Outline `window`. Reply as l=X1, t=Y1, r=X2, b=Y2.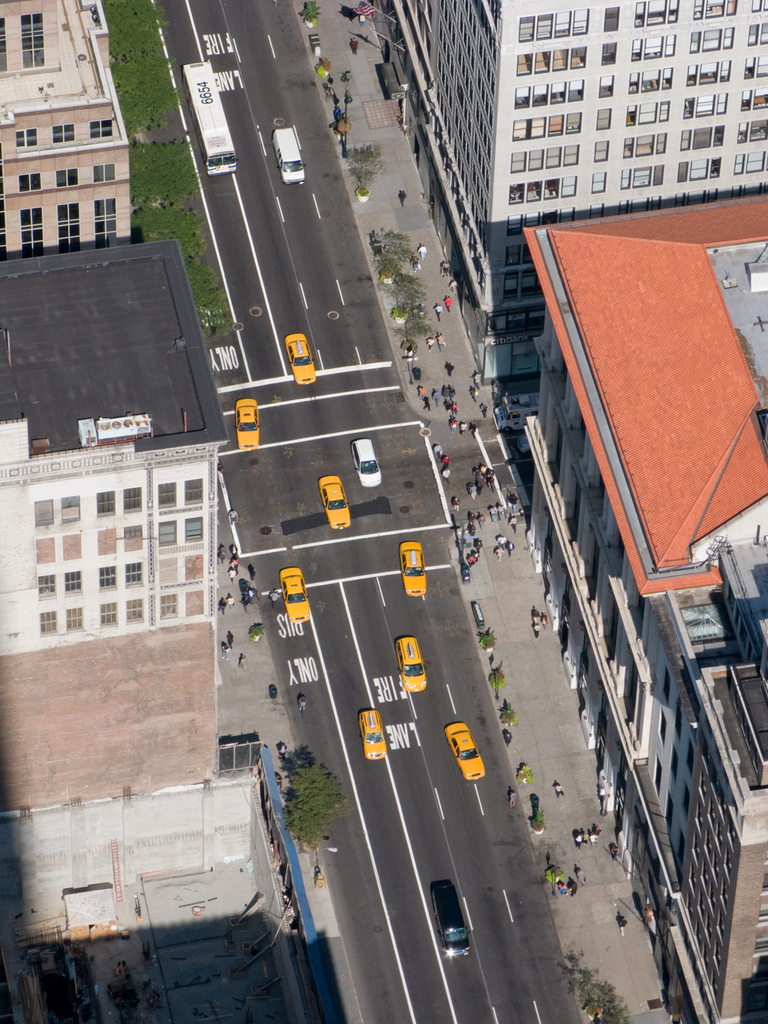
l=693, t=130, r=714, b=149.
